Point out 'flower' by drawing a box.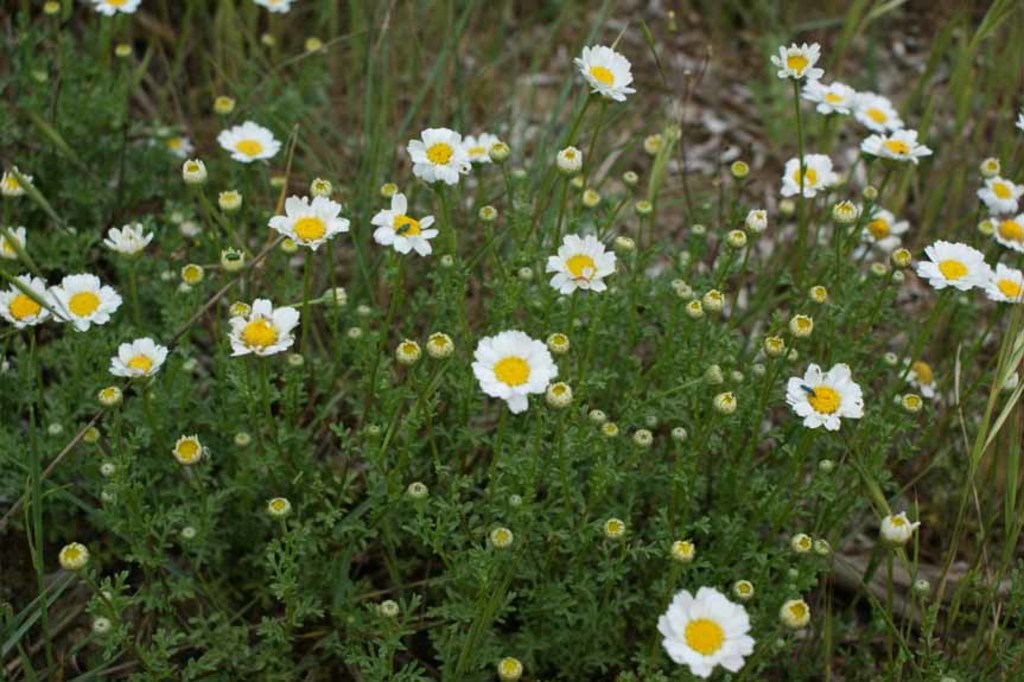
[109,338,168,383].
